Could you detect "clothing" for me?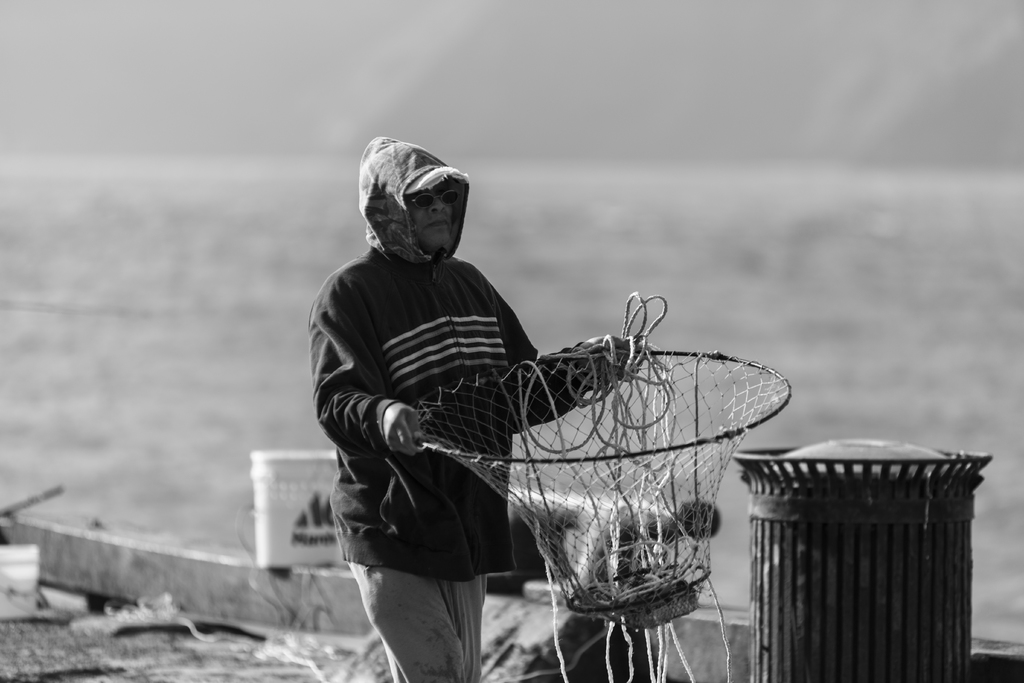
Detection result: [308, 135, 589, 583].
